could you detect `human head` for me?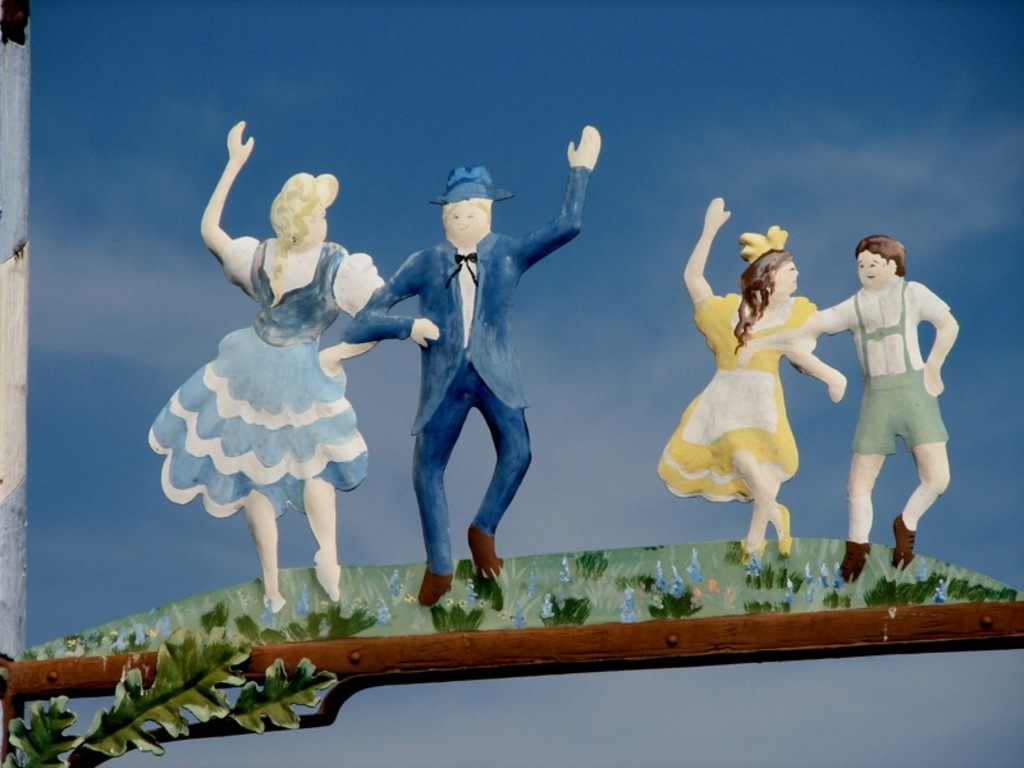
Detection result: bbox=(268, 173, 340, 248).
